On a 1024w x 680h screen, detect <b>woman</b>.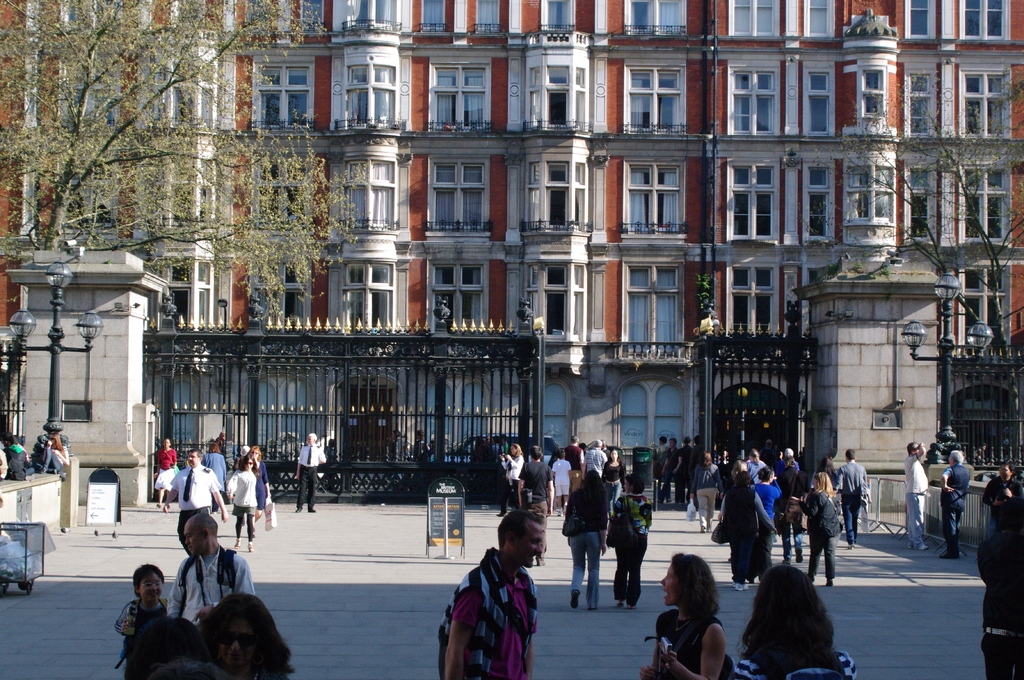
rect(600, 450, 621, 516).
